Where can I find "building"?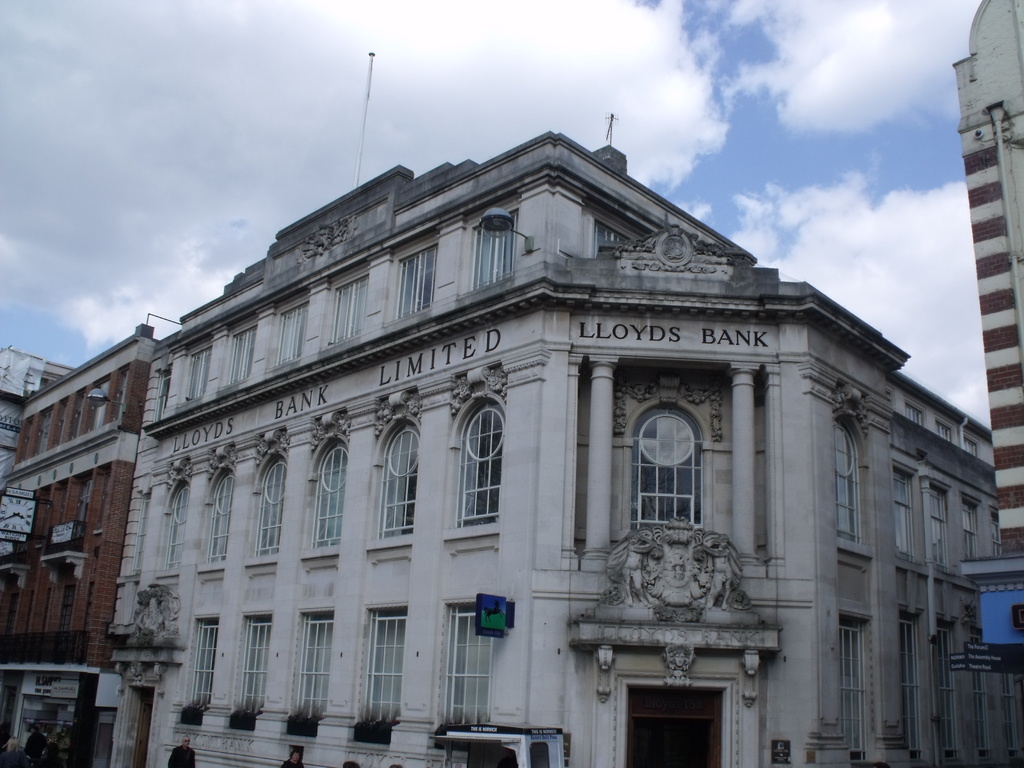
You can find it at <box>106,50,995,767</box>.
